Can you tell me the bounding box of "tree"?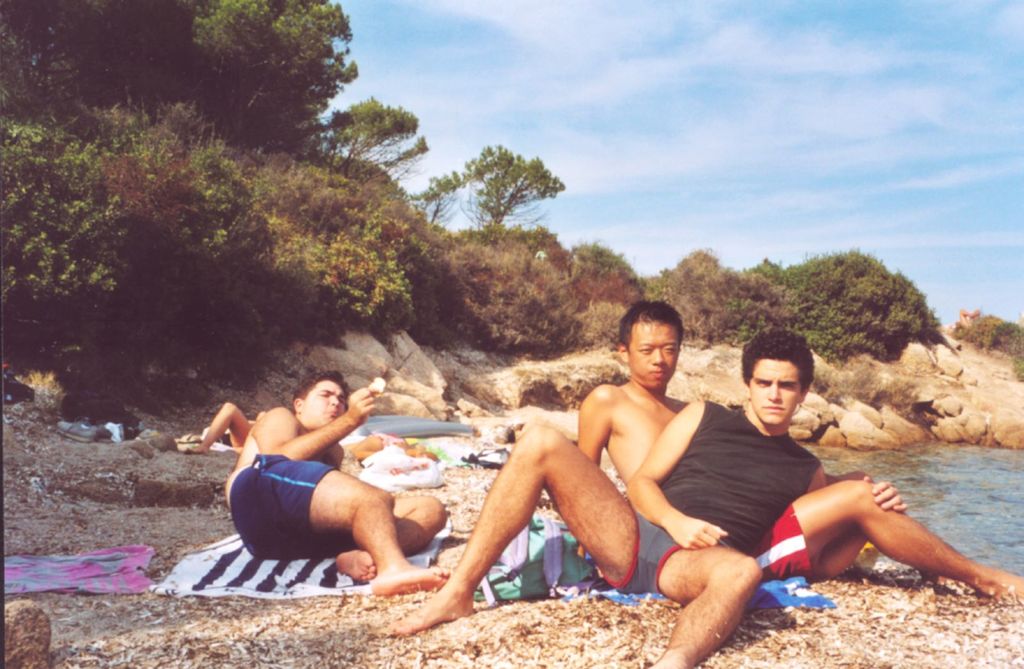
(x1=324, y1=97, x2=431, y2=178).
